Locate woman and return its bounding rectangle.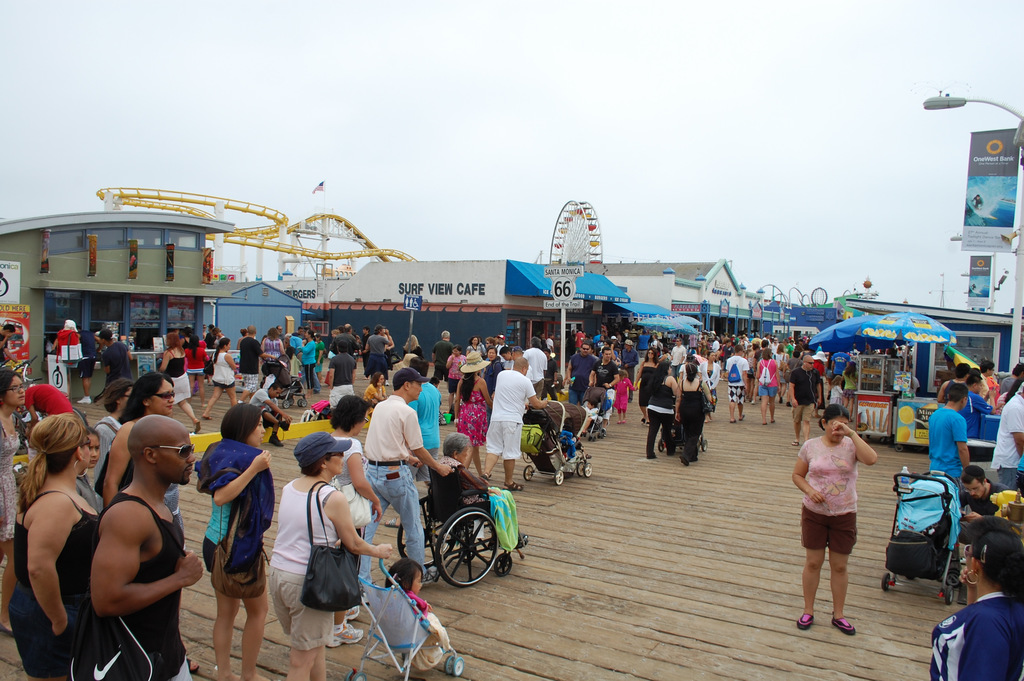
left=10, top=386, right=97, bottom=658.
